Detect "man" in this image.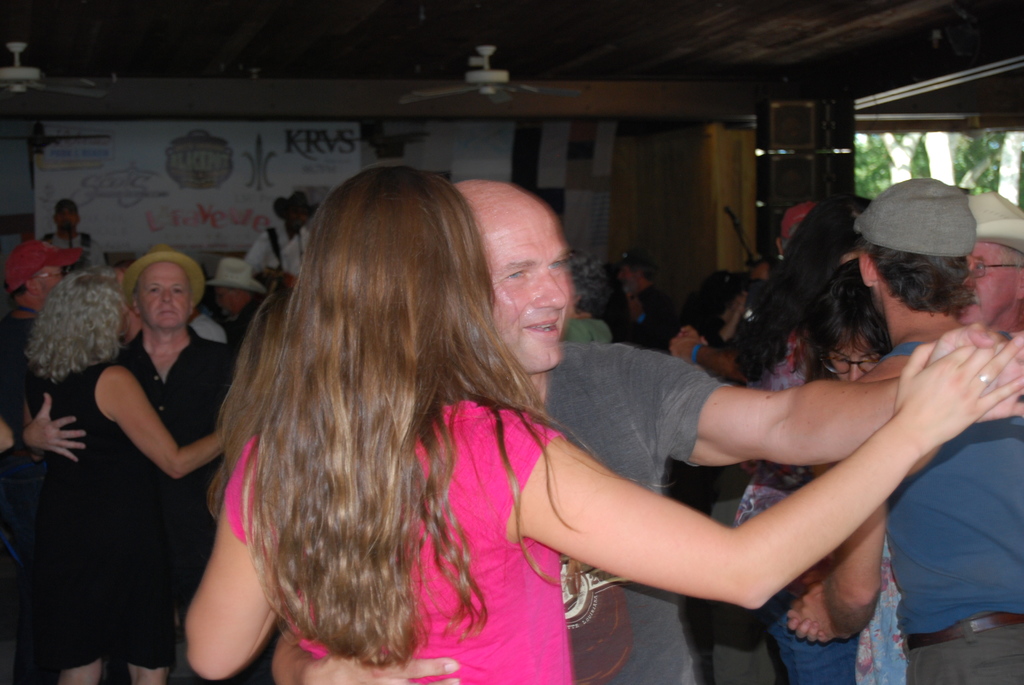
Detection: {"x1": 188, "y1": 306, "x2": 231, "y2": 347}.
